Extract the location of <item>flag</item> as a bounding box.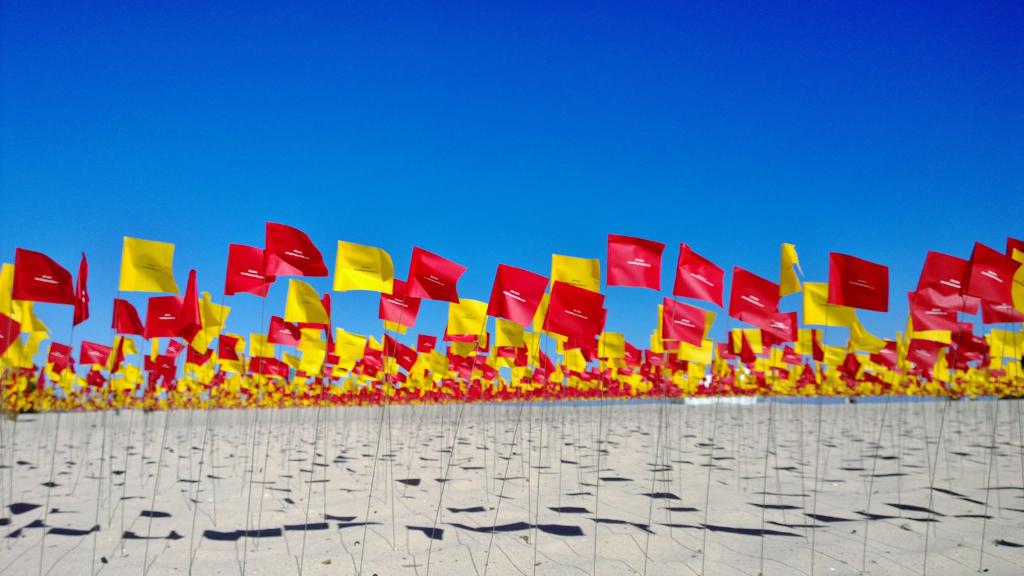
(141,350,156,368).
